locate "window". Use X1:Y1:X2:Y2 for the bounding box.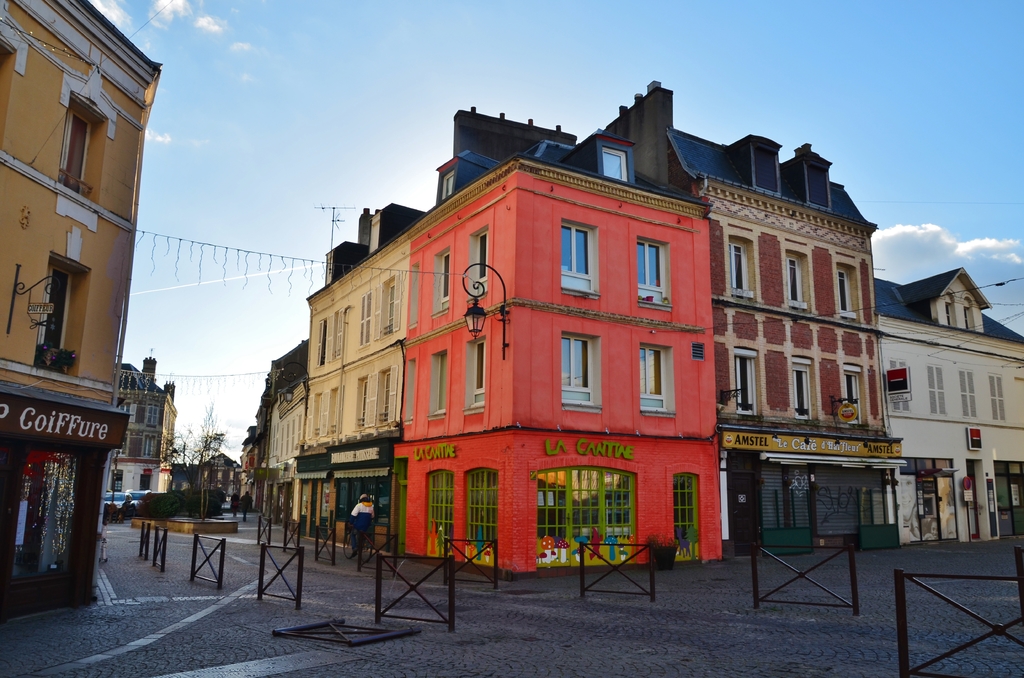
329:383:341:438.
